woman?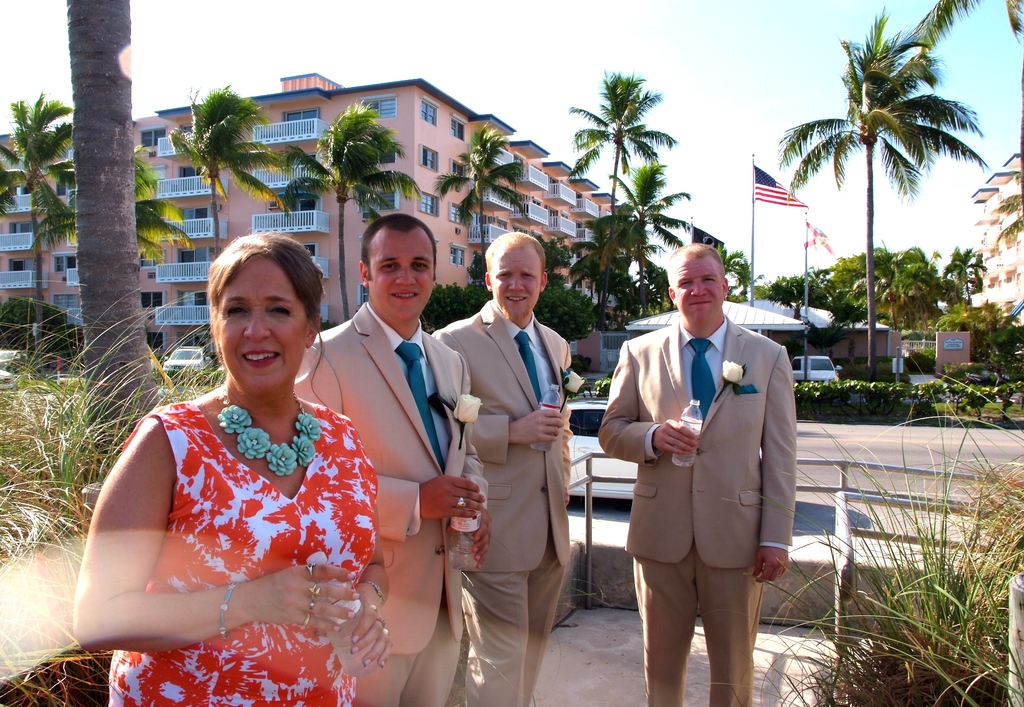
detection(80, 219, 384, 703)
